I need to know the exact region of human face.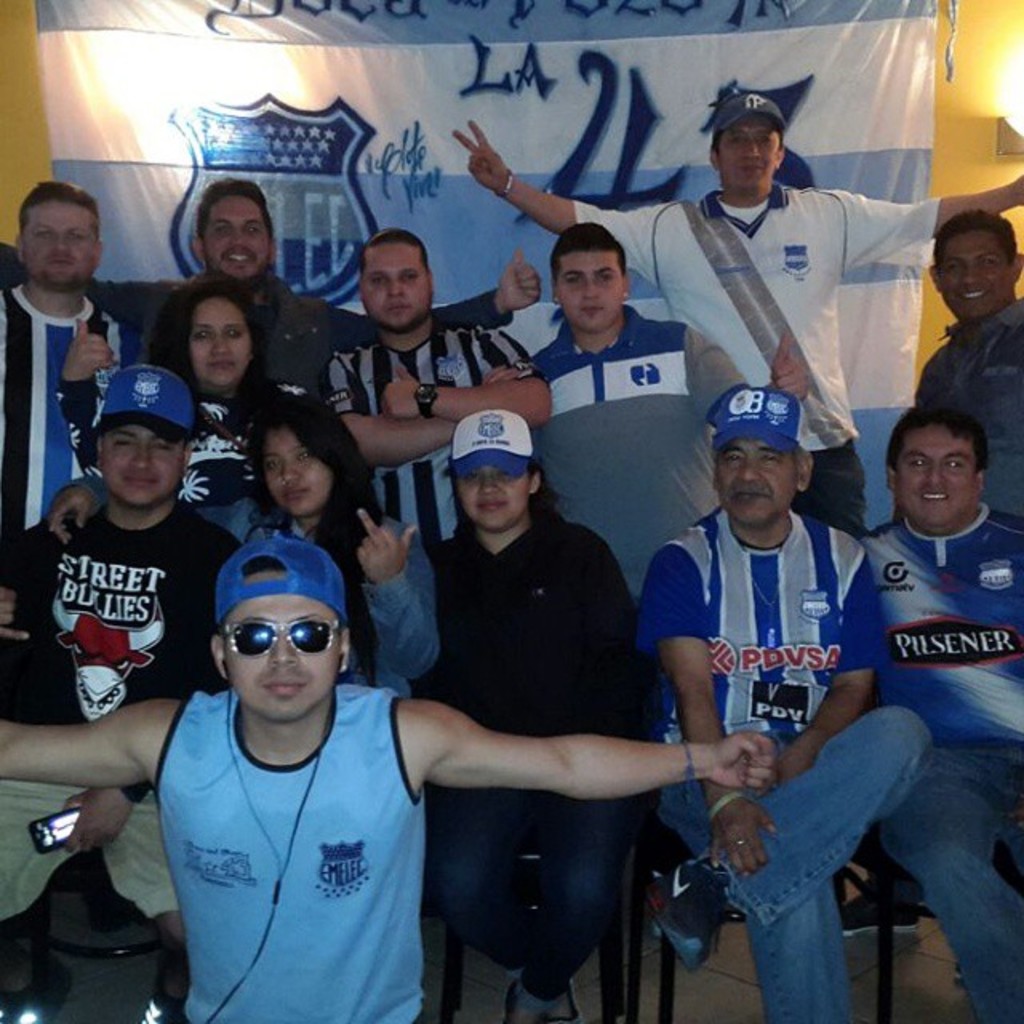
Region: 203, 197, 270, 280.
